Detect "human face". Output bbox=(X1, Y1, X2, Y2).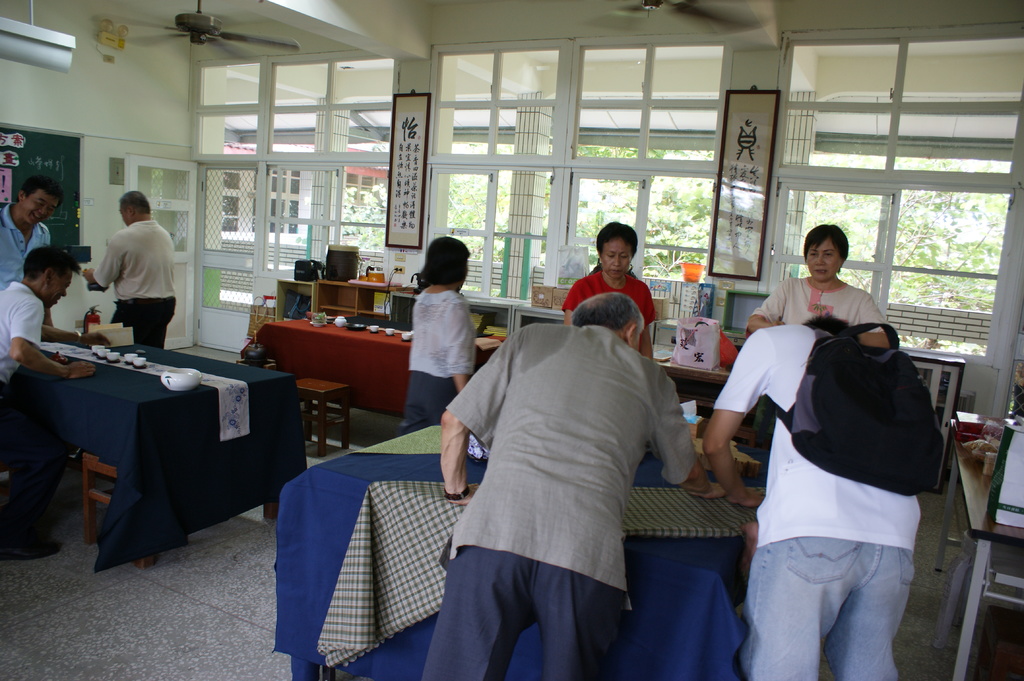
bbox=(120, 204, 129, 227).
